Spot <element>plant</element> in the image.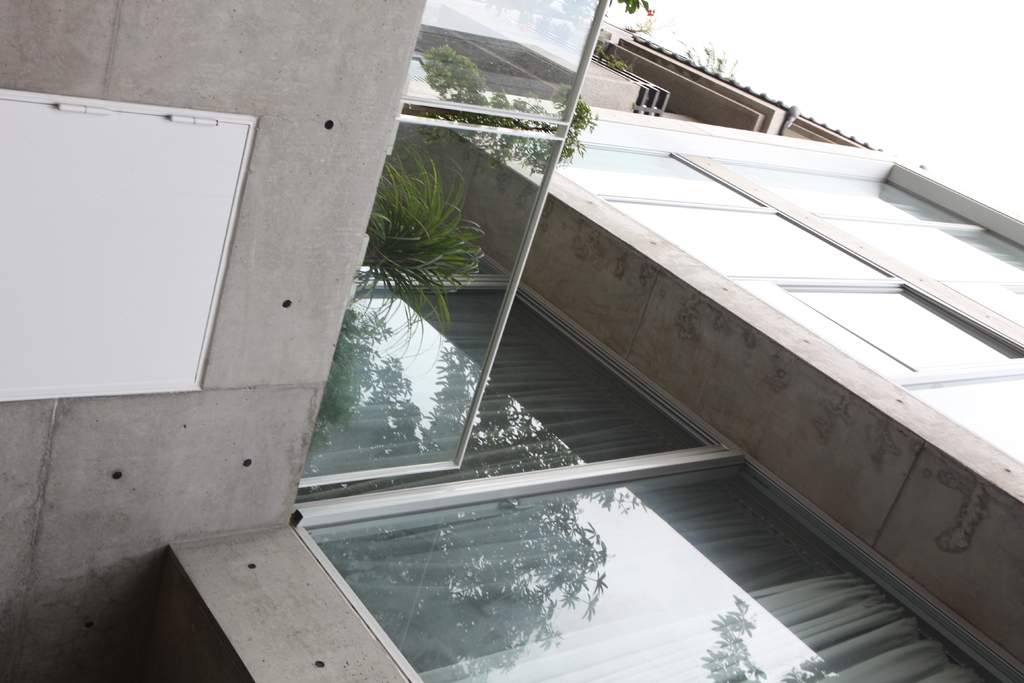
<element>plant</element> found at [414,60,595,169].
